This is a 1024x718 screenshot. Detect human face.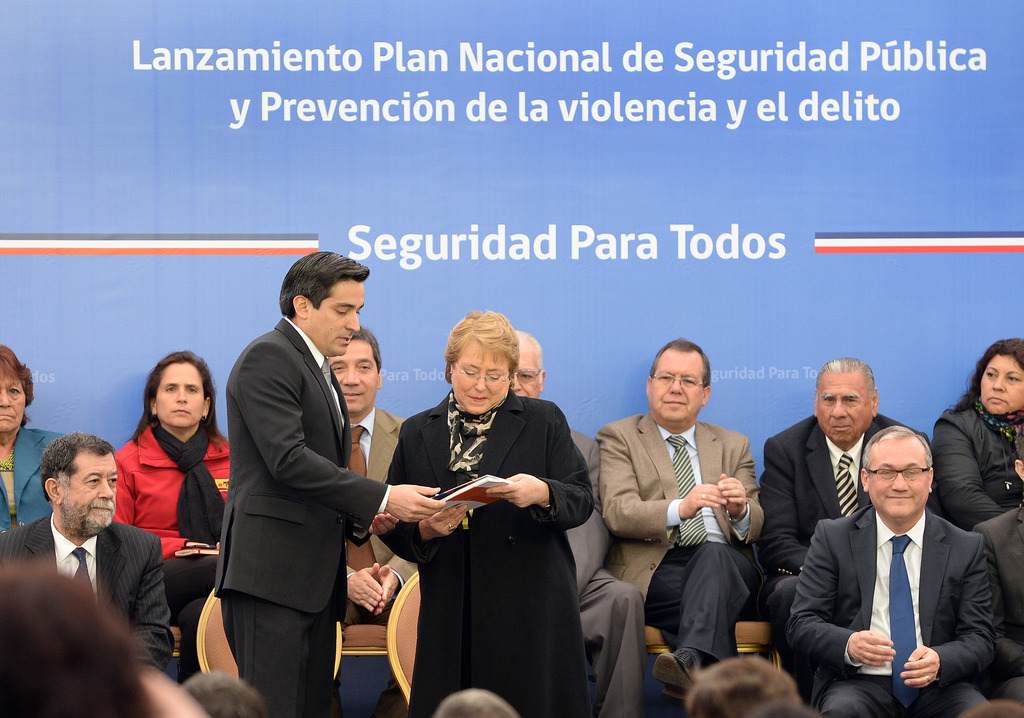
<bbox>980, 353, 1023, 416</bbox>.
